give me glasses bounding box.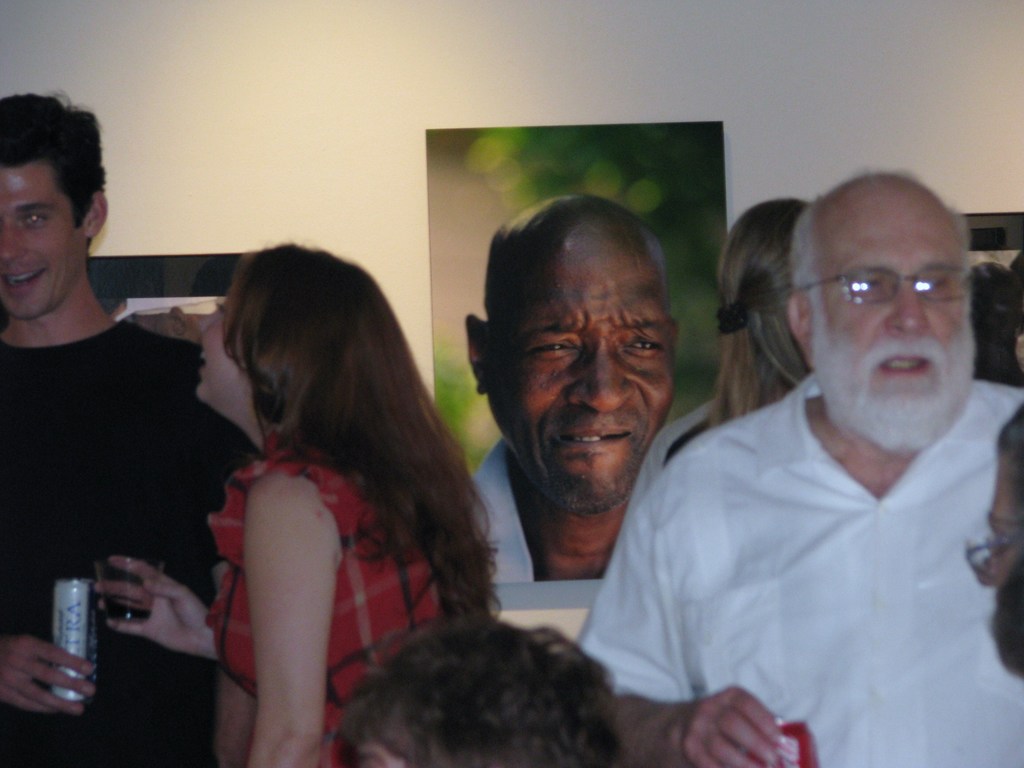
locate(965, 534, 1023, 578).
